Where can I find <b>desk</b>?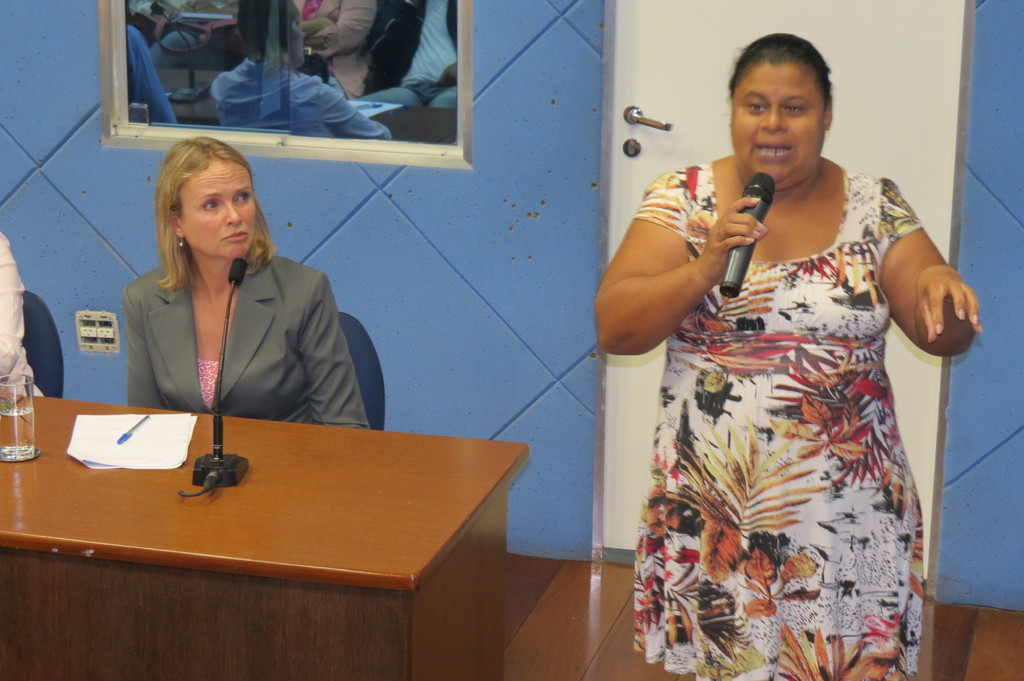
You can find it at (left=0, top=387, right=525, bottom=680).
